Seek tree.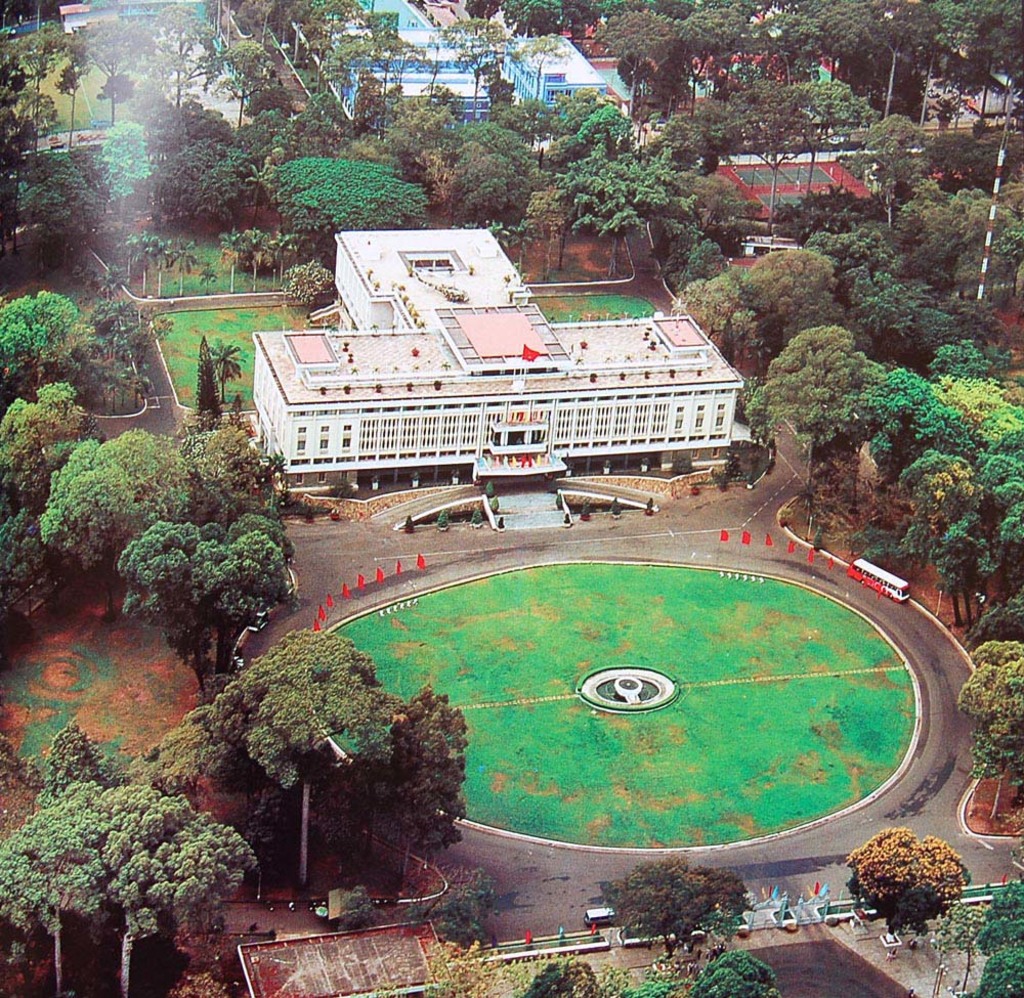
box(77, 12, 150, 135).
